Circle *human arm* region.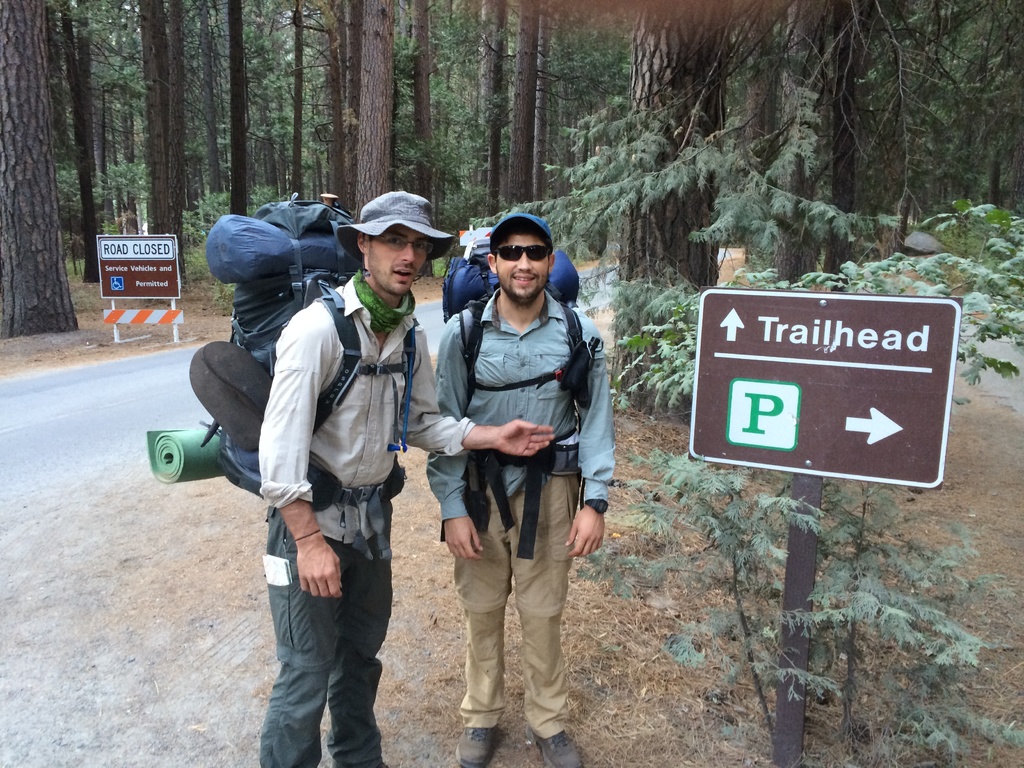
Region: 564,329,616,557.
